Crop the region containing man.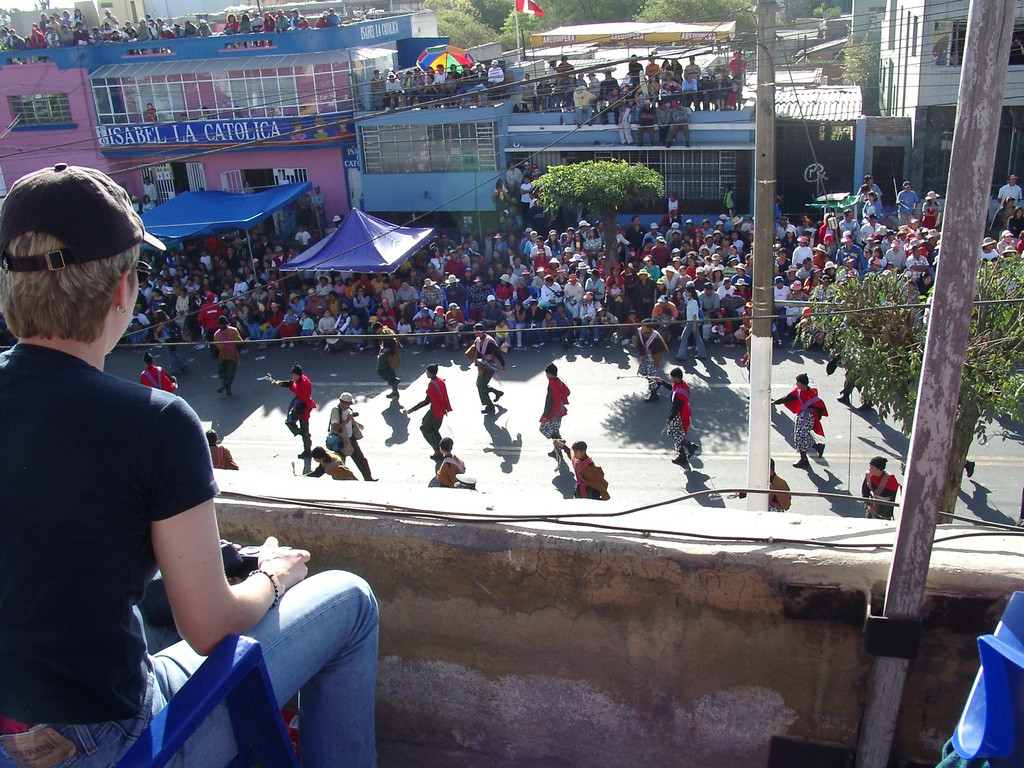
Crop region: (left=463, top=322, right=508, bottom=415).
